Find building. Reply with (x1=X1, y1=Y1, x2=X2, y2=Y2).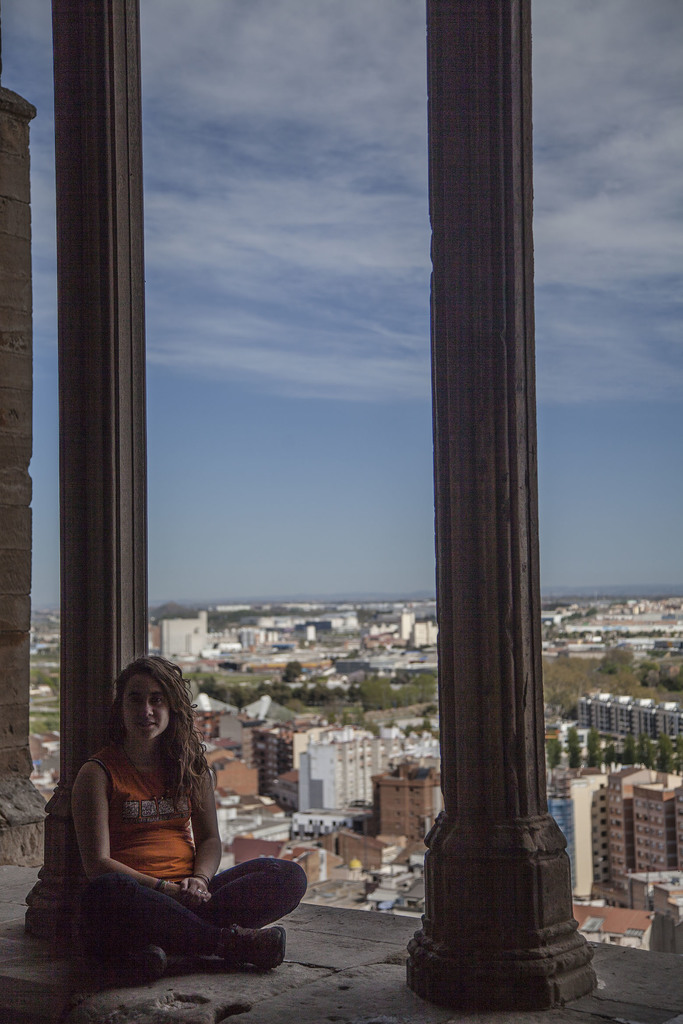
(x1=154, y1=608, x2=210, y2=659).
